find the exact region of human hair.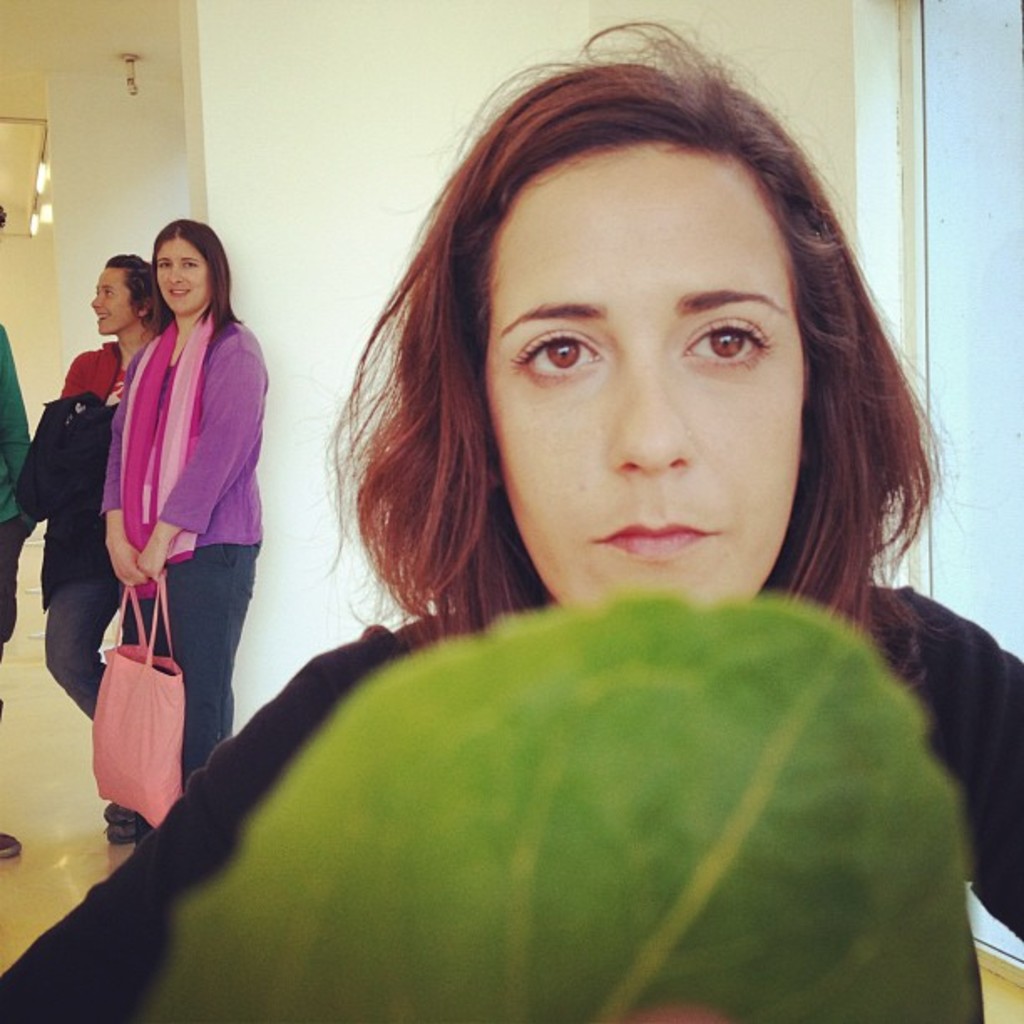
Exact region: 156,211,243,330.
